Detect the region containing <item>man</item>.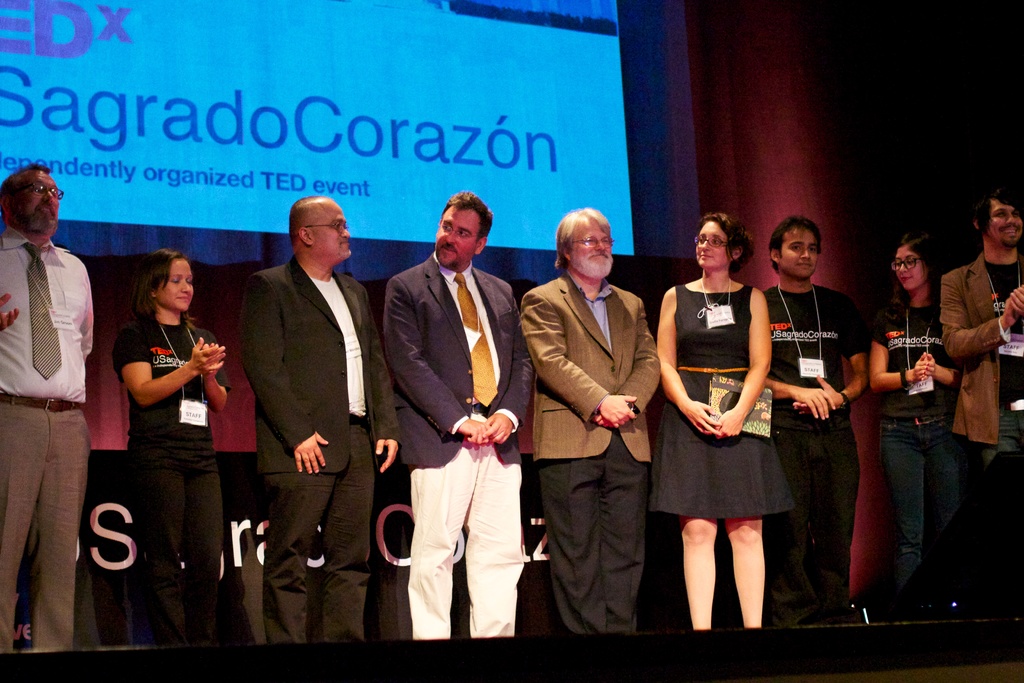
519 202 661 630.
